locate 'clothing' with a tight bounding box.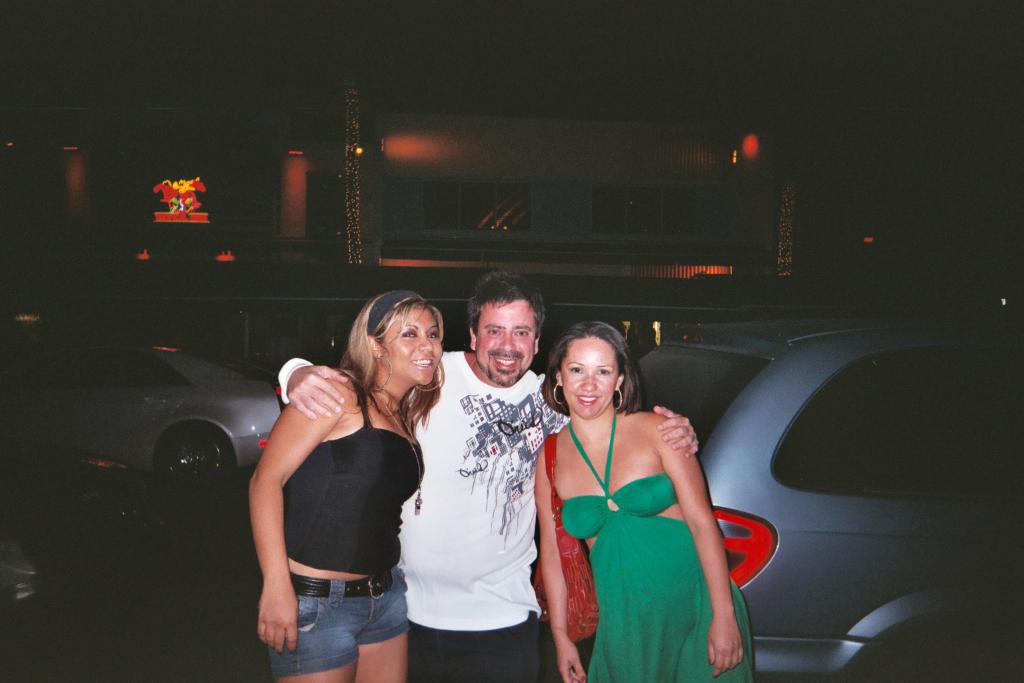
region(552, 417, 733, 653).
